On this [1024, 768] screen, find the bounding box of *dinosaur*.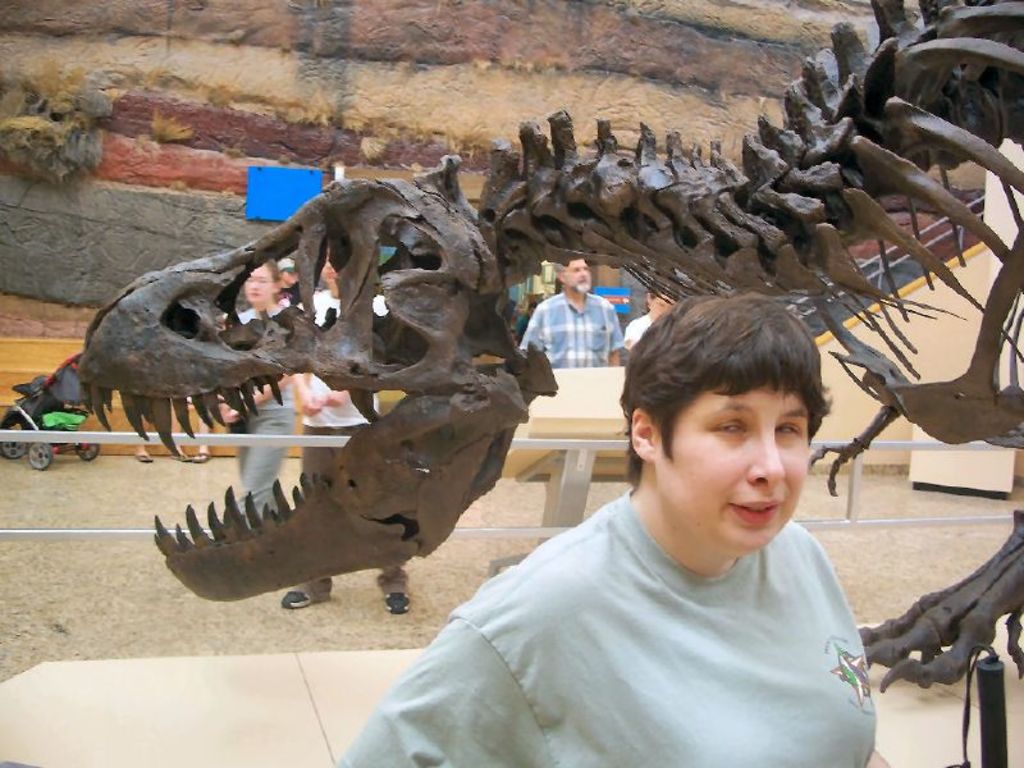
Bounding box: l=70, t=0, r=1023, b=767.
